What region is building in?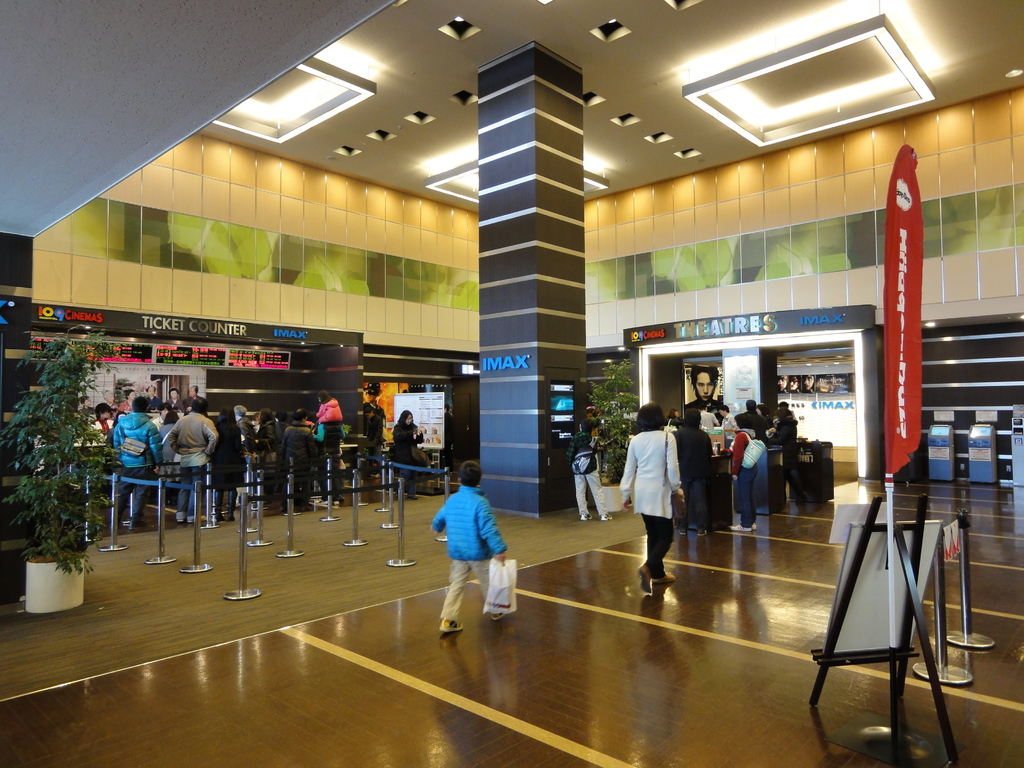
pyautogui.locateOnScreen(0, 0, 1023, 767).
